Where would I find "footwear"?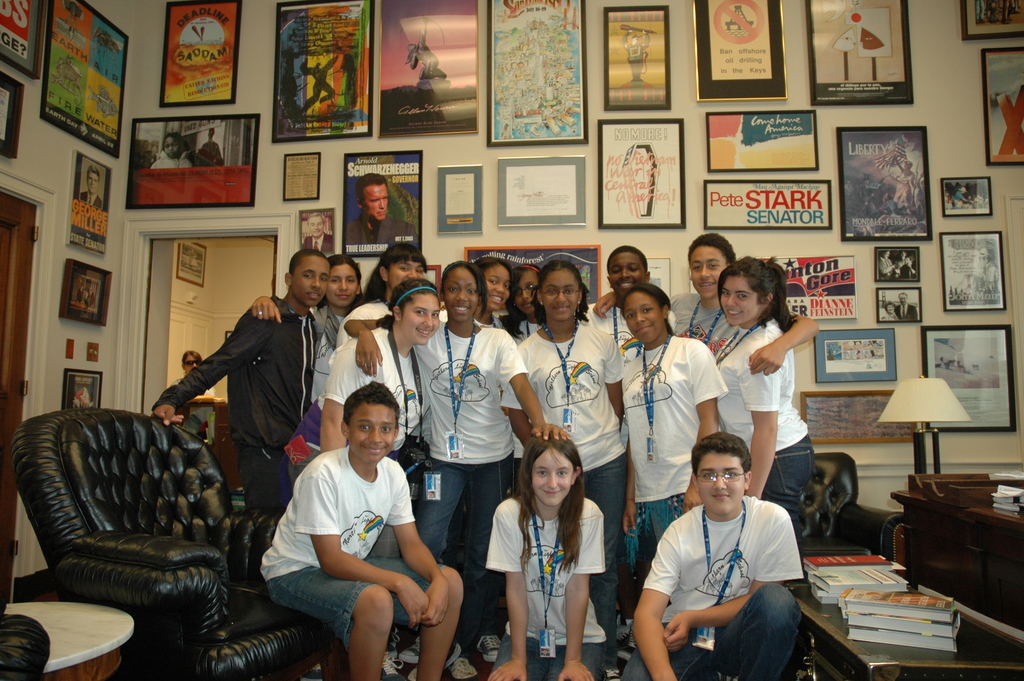
At x1=616, y1=623, x2=633, y2=643.
